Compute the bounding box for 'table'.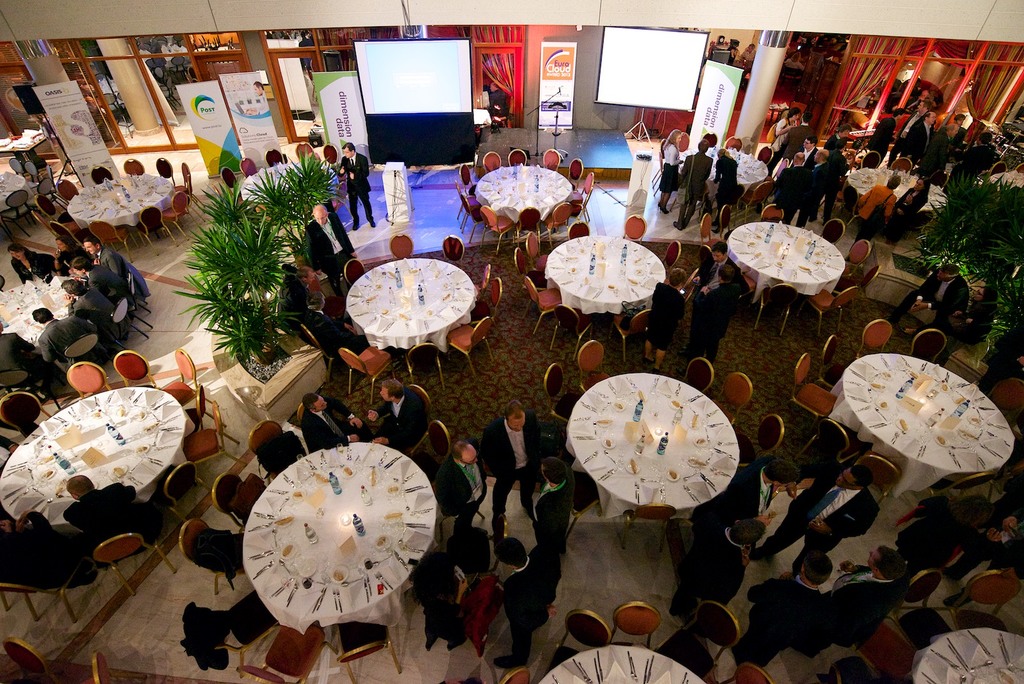
(left=918, top=627, right=1023, bottom=683).
